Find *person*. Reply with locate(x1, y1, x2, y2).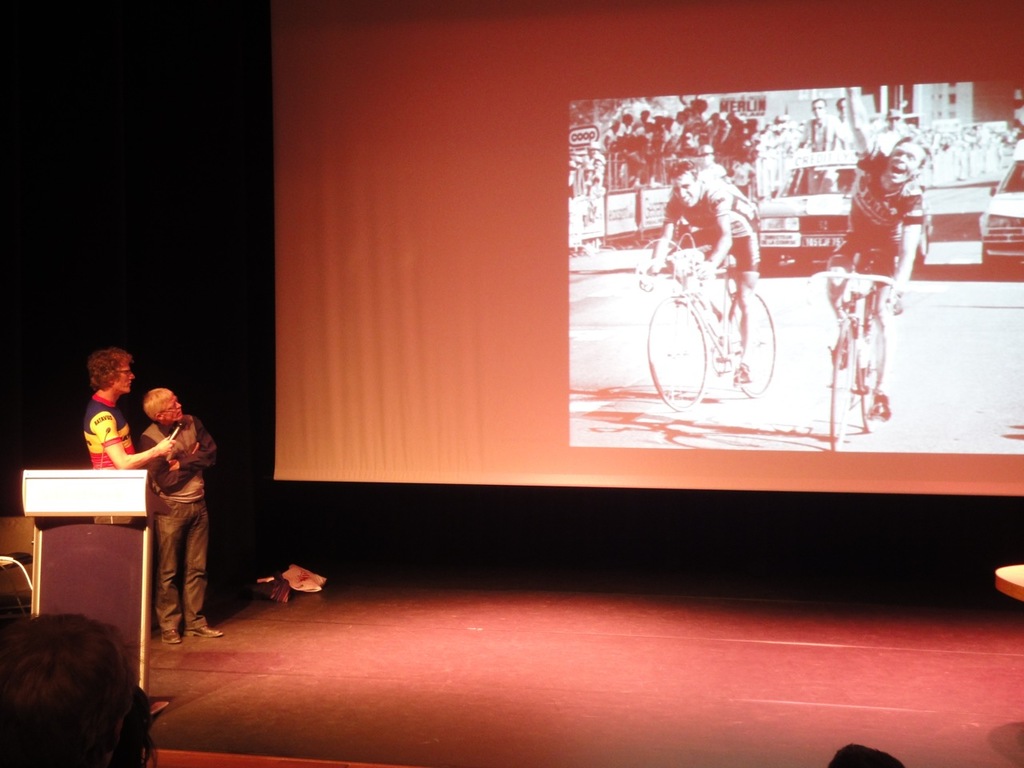
locate(74, 341, 176, 474).
